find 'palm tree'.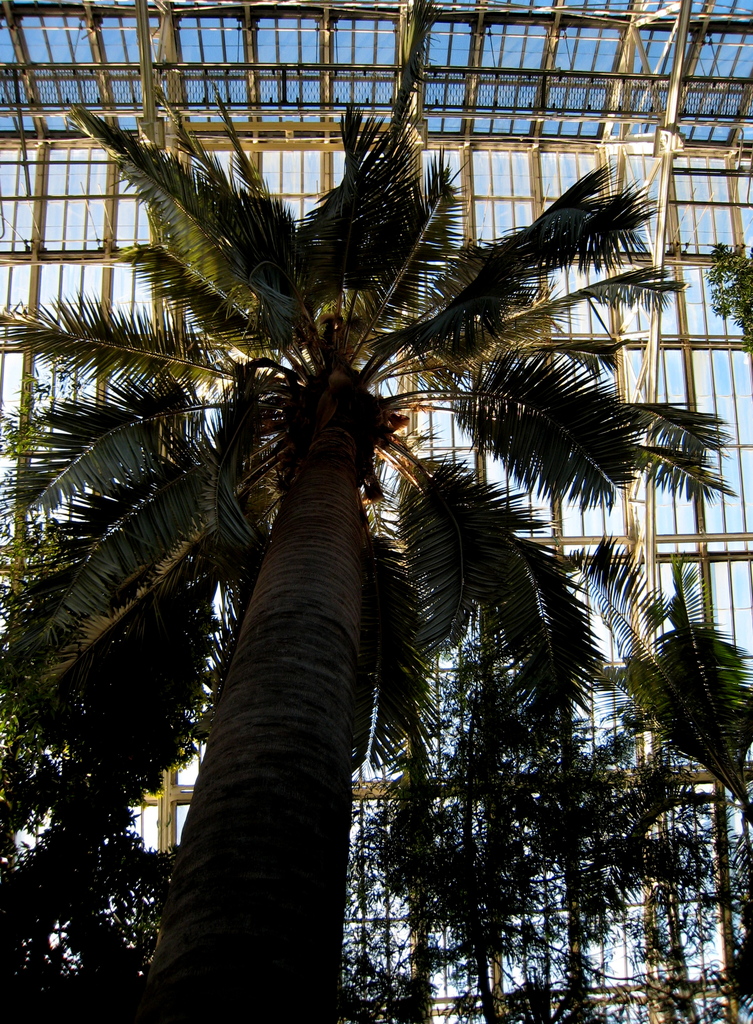
(x1=386, y1=484, x2=703, y2=746).
